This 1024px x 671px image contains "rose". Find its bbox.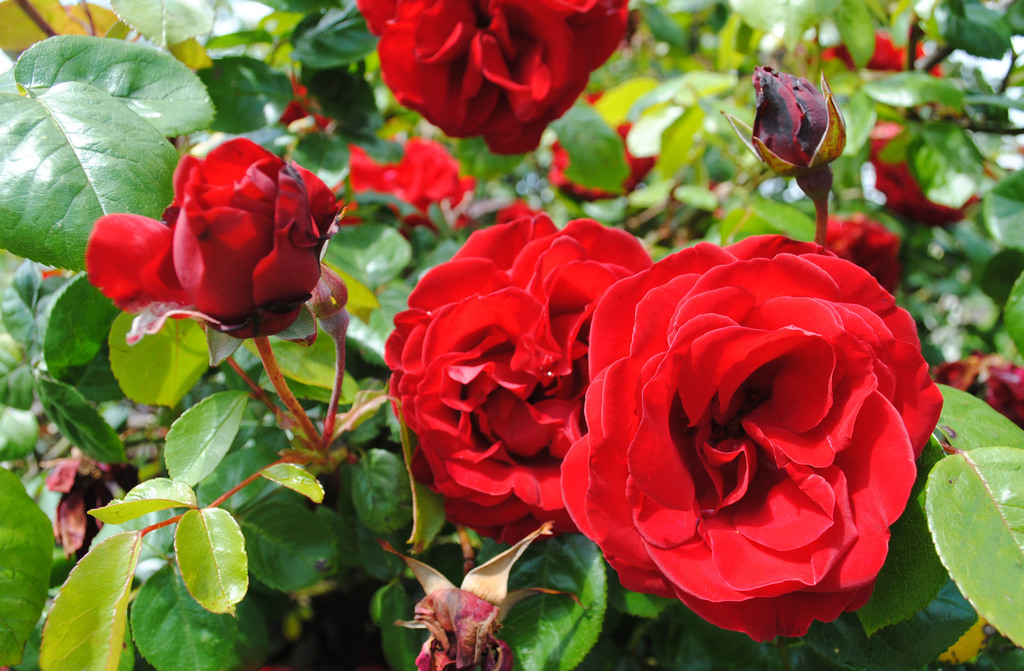
357 0 637 160.
